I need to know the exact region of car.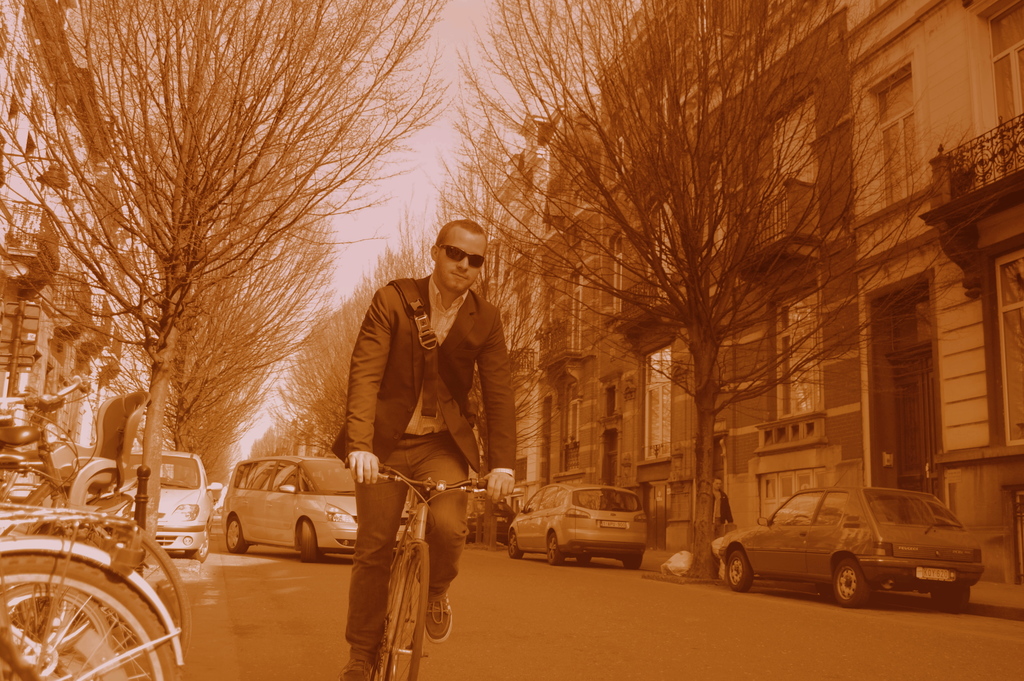
Region: box(159, 447, 213, 559).
